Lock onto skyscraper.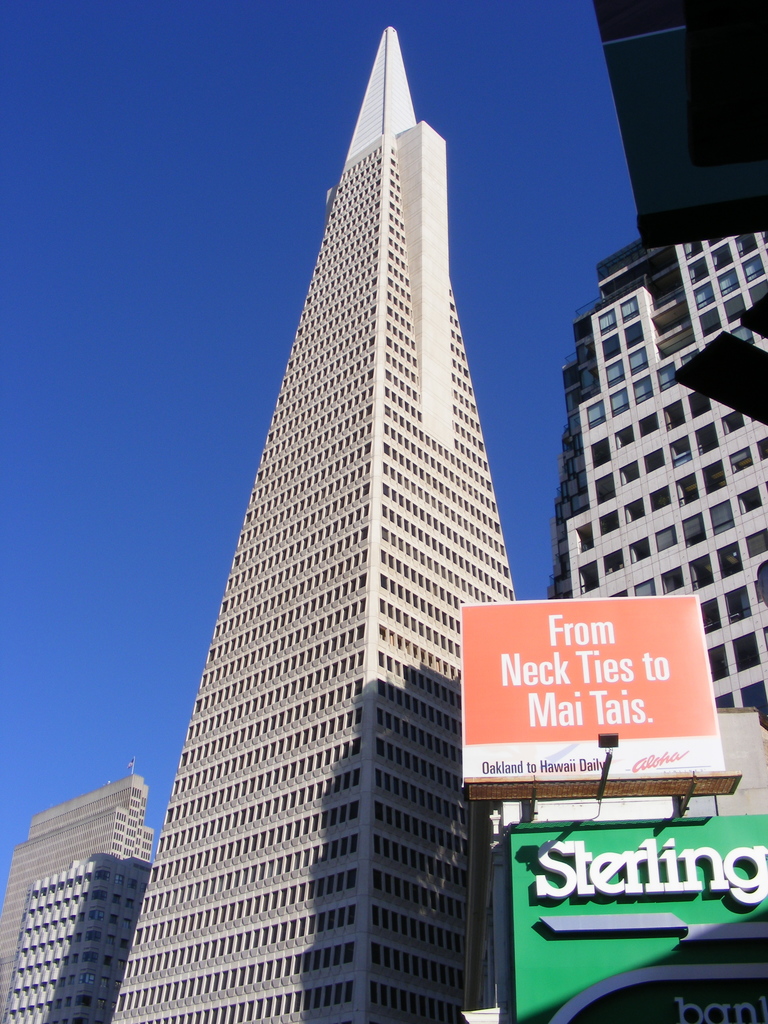
Locked: <bbox>0, 765, 152, 1023</bbox>.
